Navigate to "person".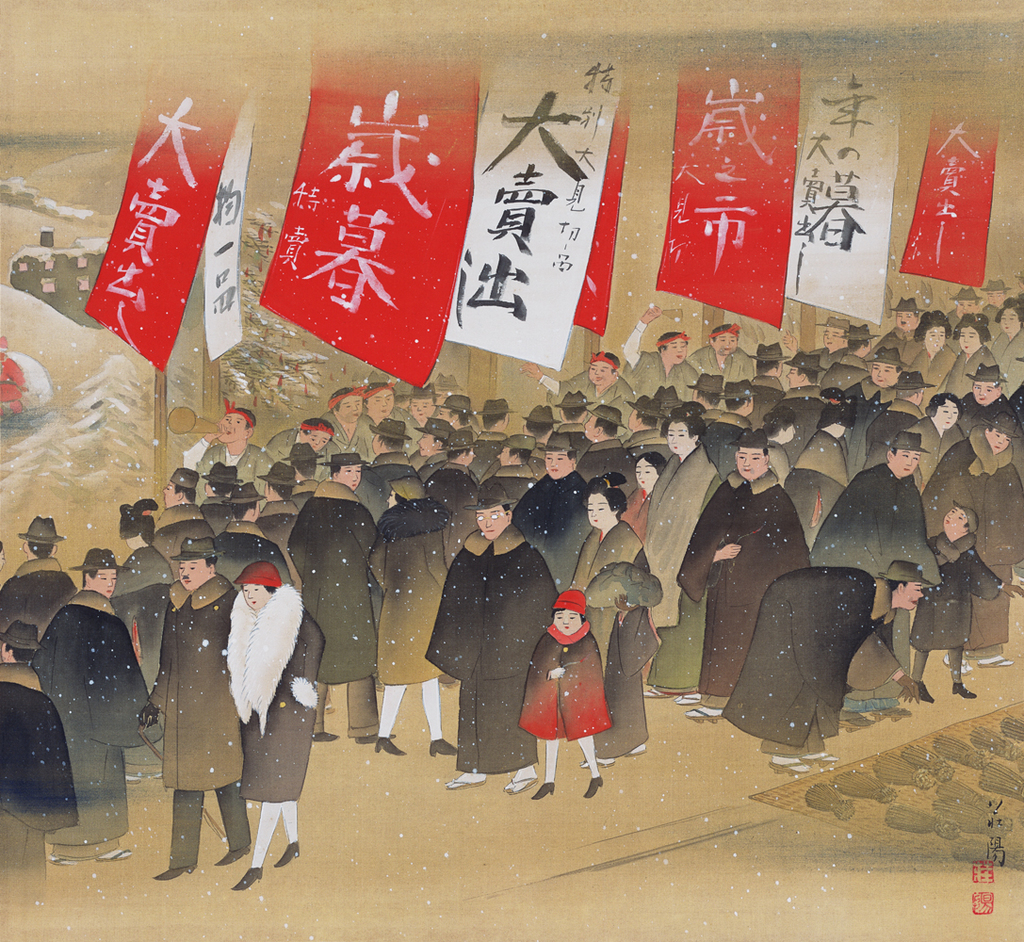
Navigation target: [left=30, top=546, right=161, bottom=863].
